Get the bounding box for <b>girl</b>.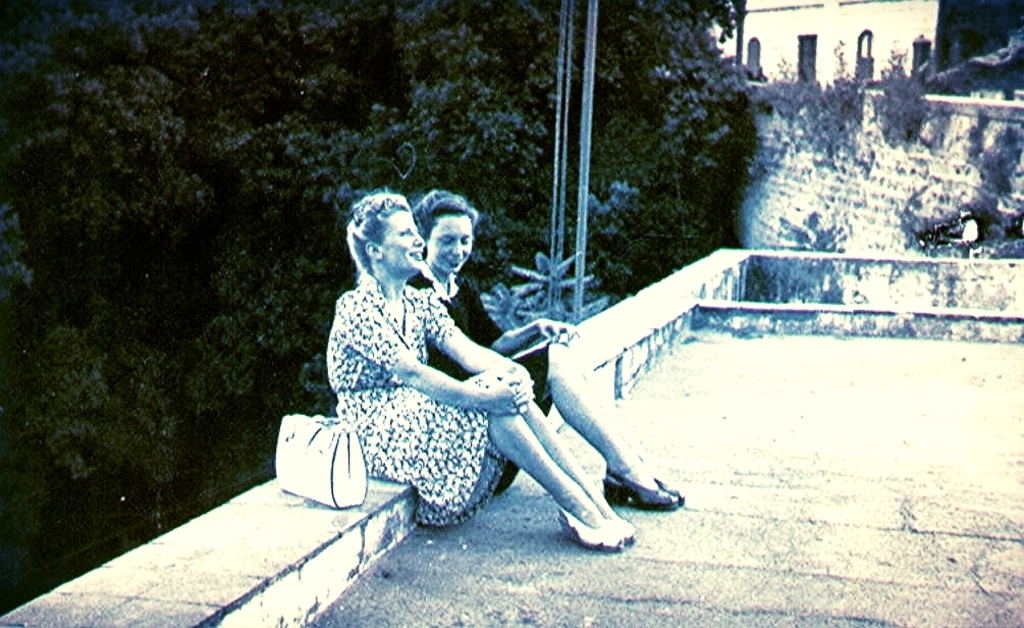
Rect(328, 191, 635, 552).
